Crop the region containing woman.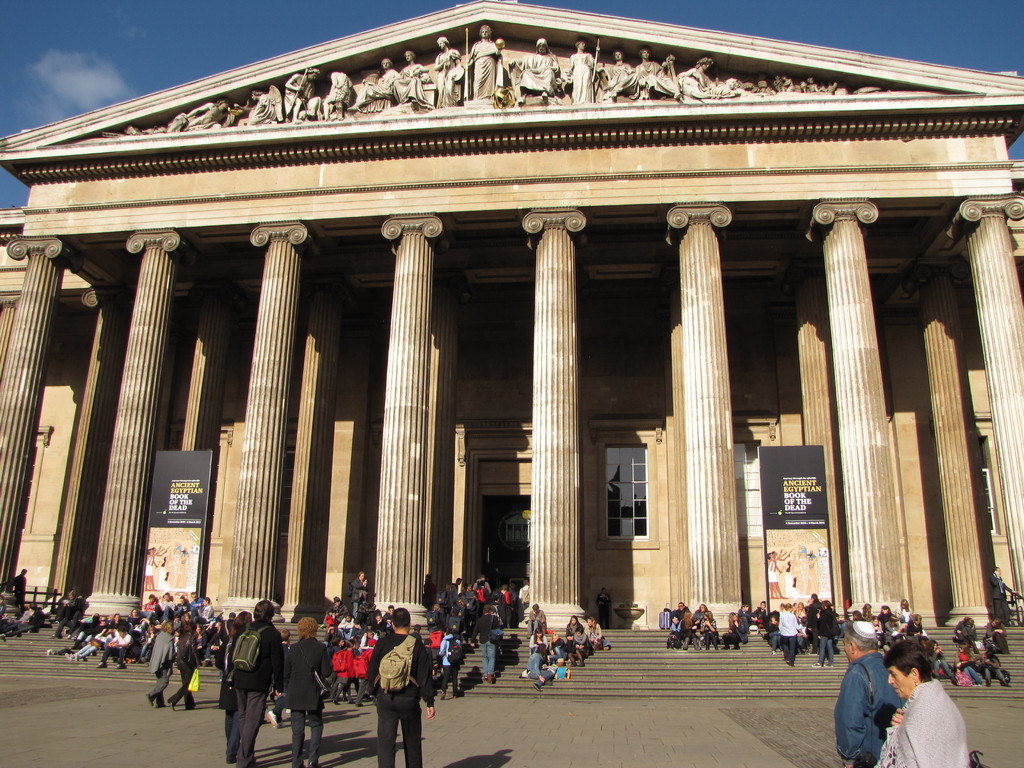
Crop region: (left=566, top=627, right=593, bottom=668).
